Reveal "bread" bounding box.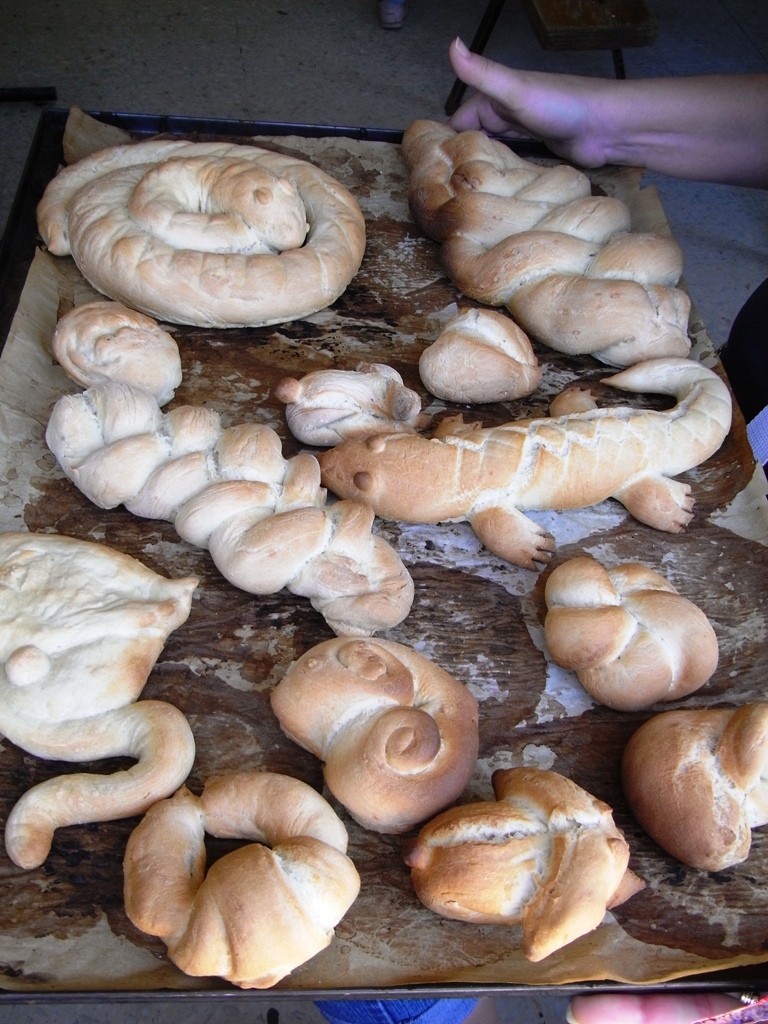
Revealed: locate(268, 632, 486, 845).
